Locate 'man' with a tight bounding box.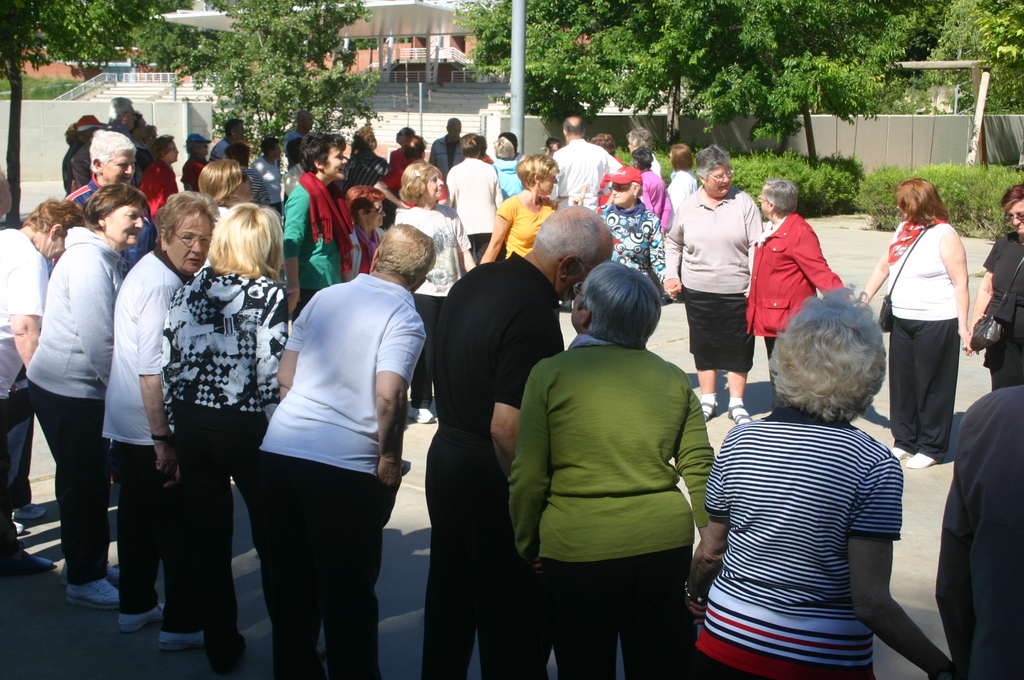
[left=67, top=131, right=163, bottom=281].
